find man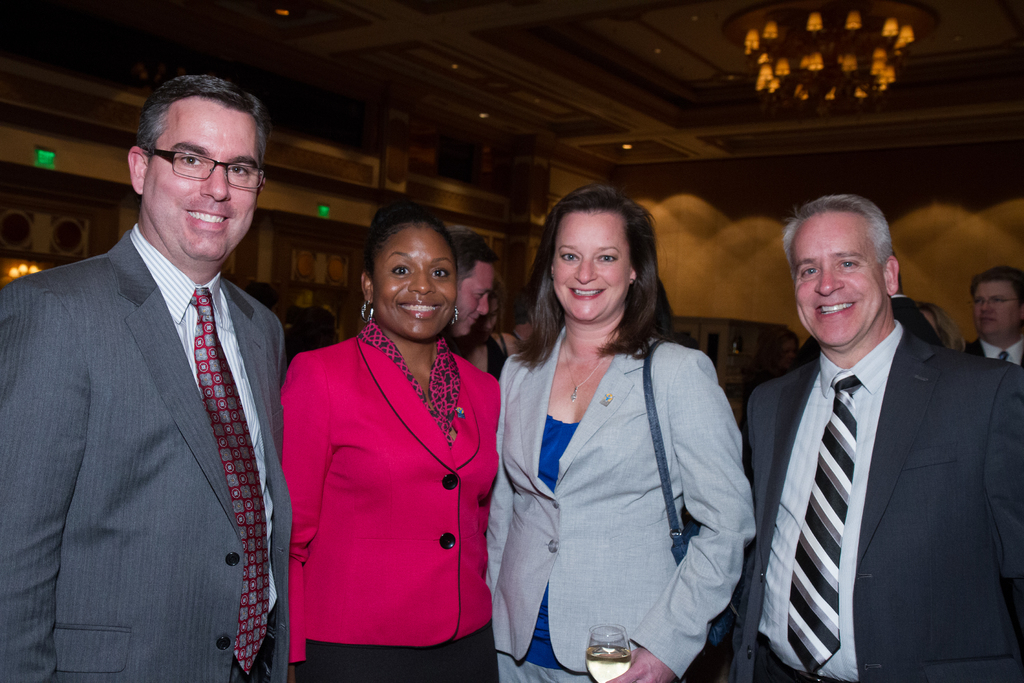
737 178 1019 682
